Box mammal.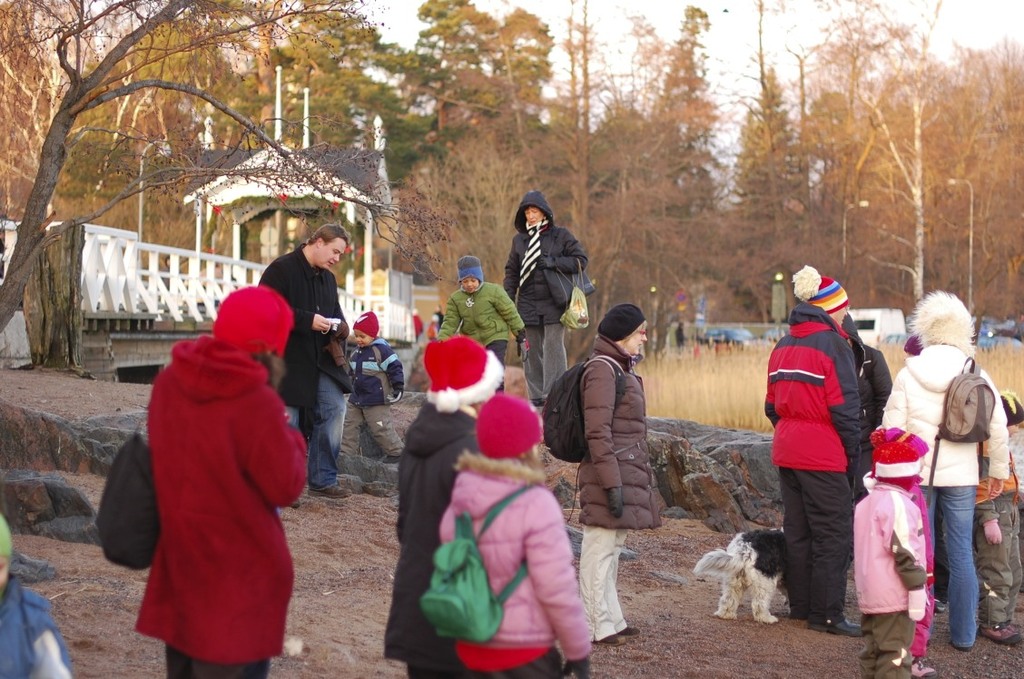
select_region(432, 254, 528, 360).
